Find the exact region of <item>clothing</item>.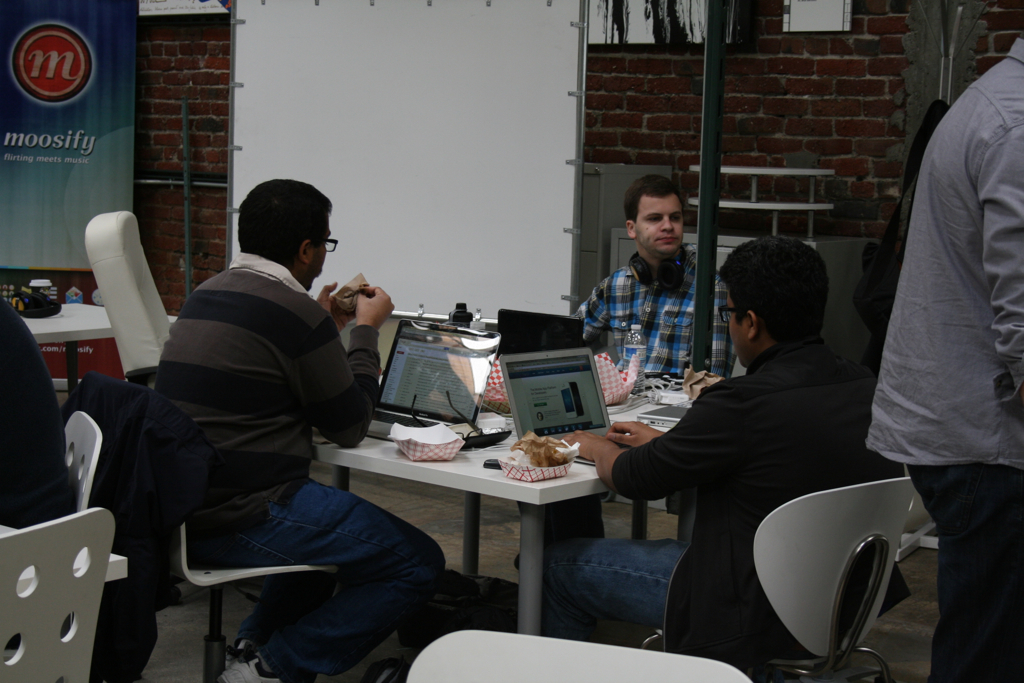
Exact region: 0:306:79:533.
